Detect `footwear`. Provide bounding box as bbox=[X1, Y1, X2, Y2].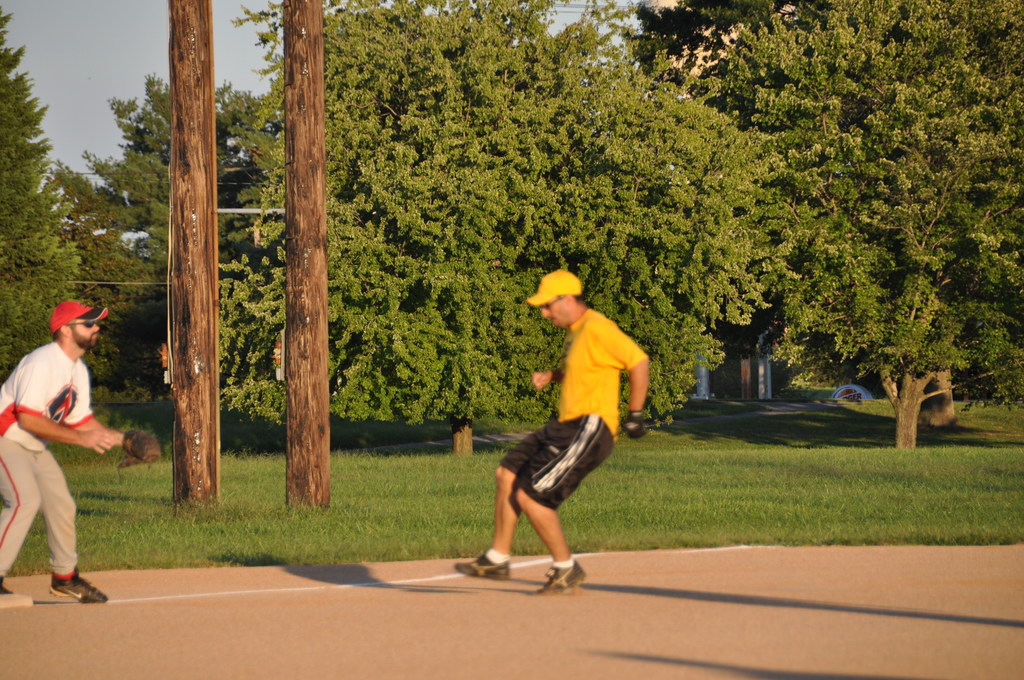
bbox=[456, 553, 508, 579].
